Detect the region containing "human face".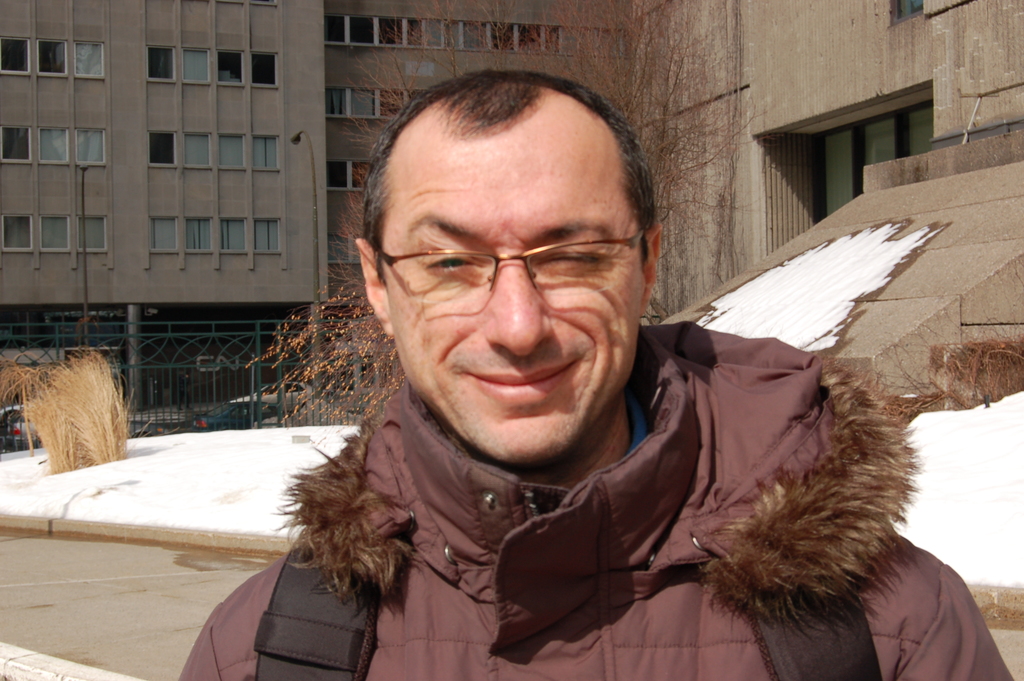
l=390, t=138, r=648, b=459.
